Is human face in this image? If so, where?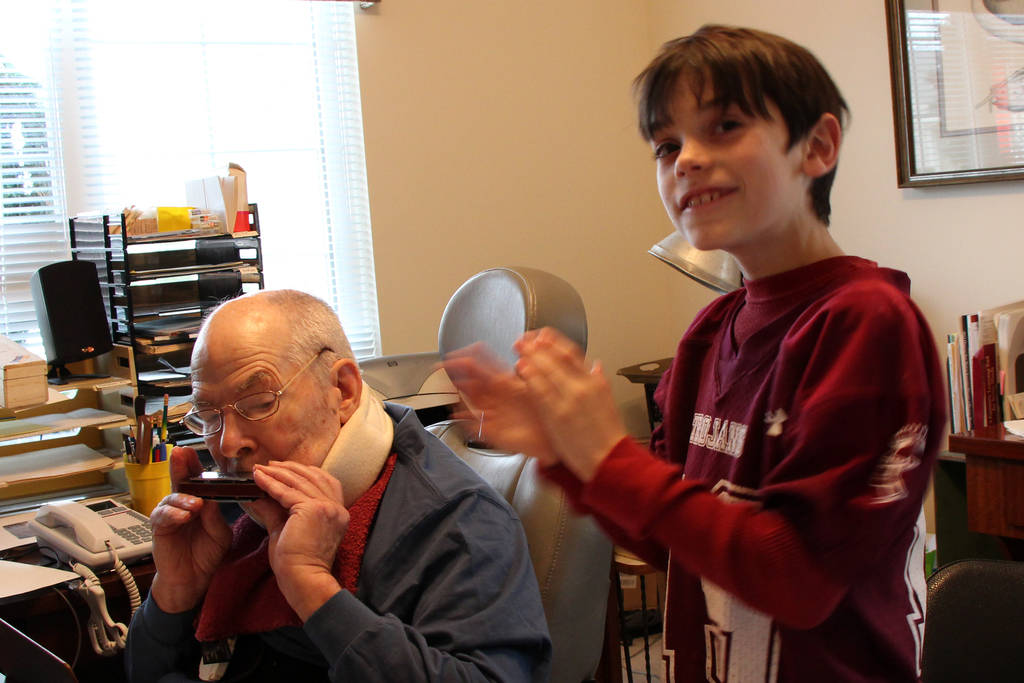
Yes, at [190,335,334,514].
